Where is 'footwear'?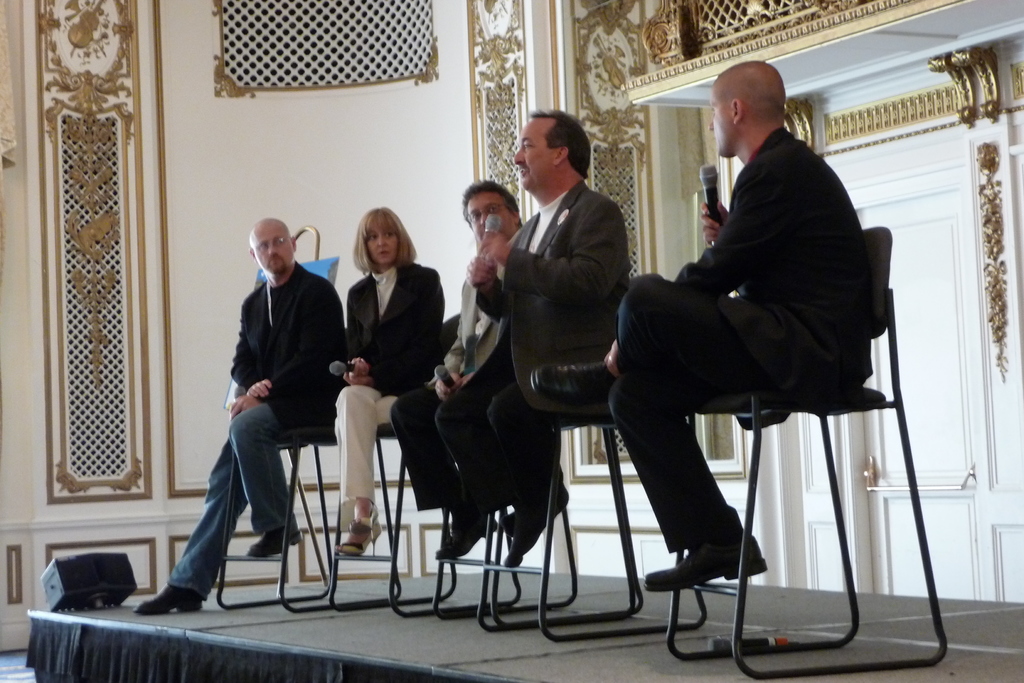
BBox(509, 488, 572, 570).
